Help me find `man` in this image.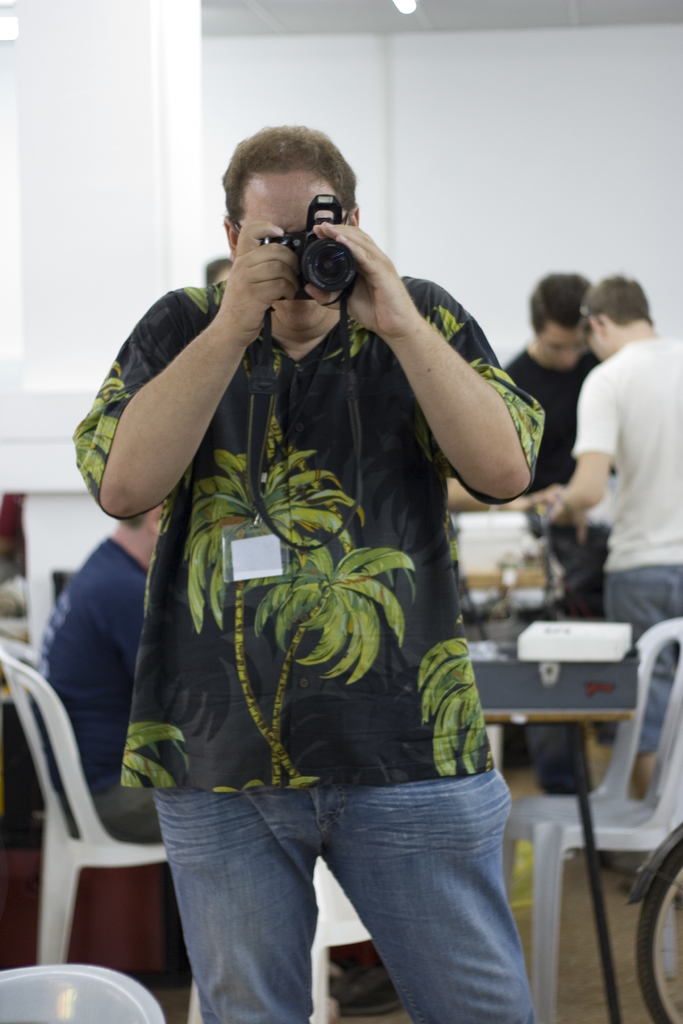
Found it: (x1=77, y1=115, x2=553, y2=1003).
